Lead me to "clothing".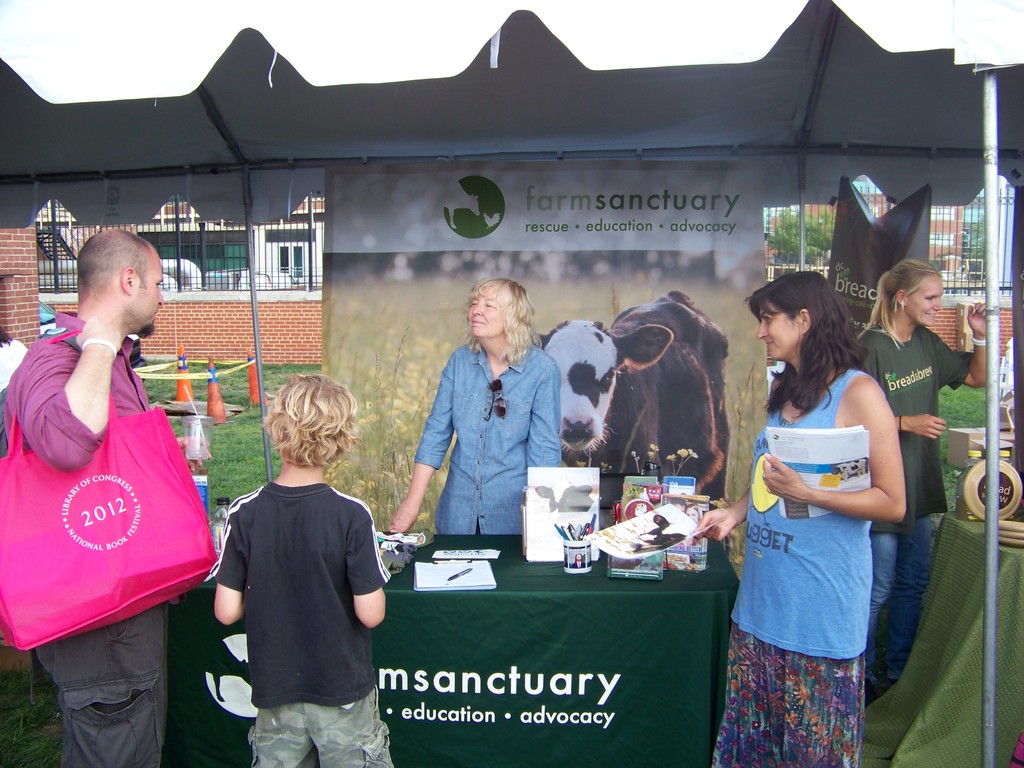
Lead to bbox(250, 696, 394, 766).
